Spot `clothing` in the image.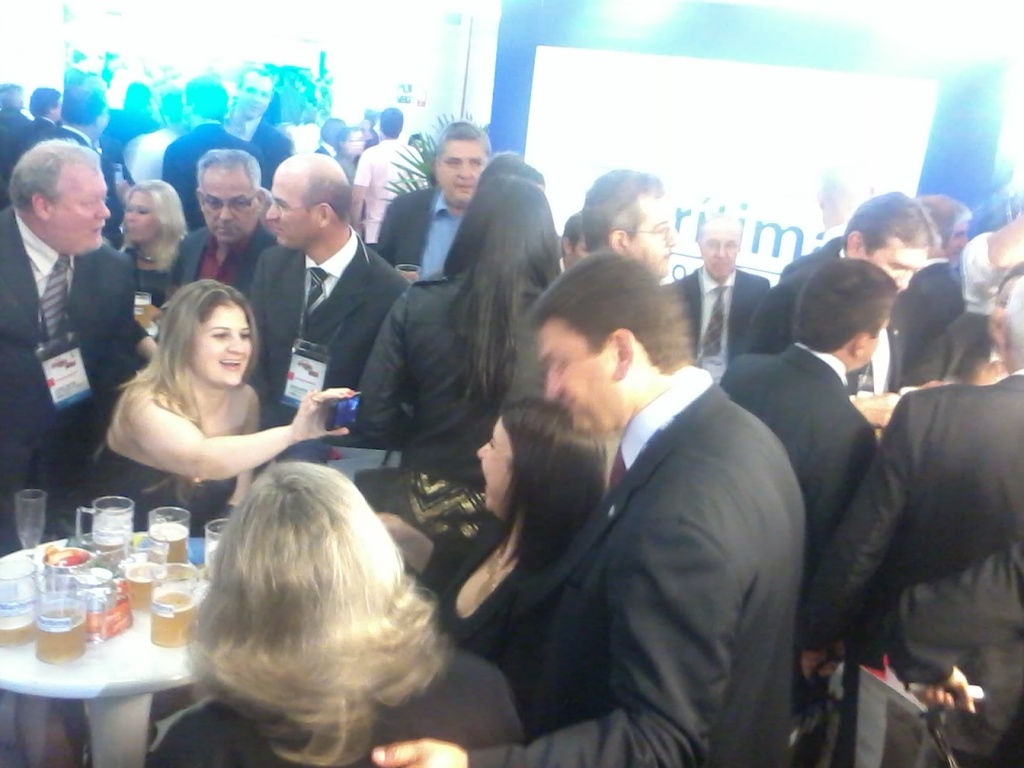
`clothing` found at bbox=(891, 229, 1005, 390).
